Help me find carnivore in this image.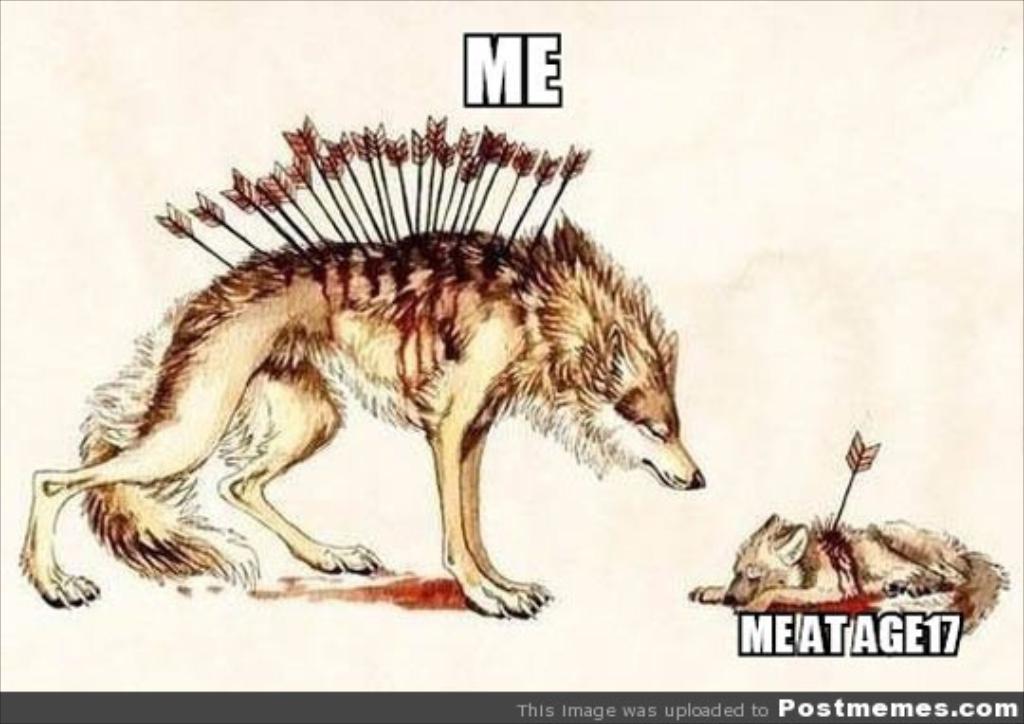
Found it: left=683, top=516, right=1009, bottom=637.
